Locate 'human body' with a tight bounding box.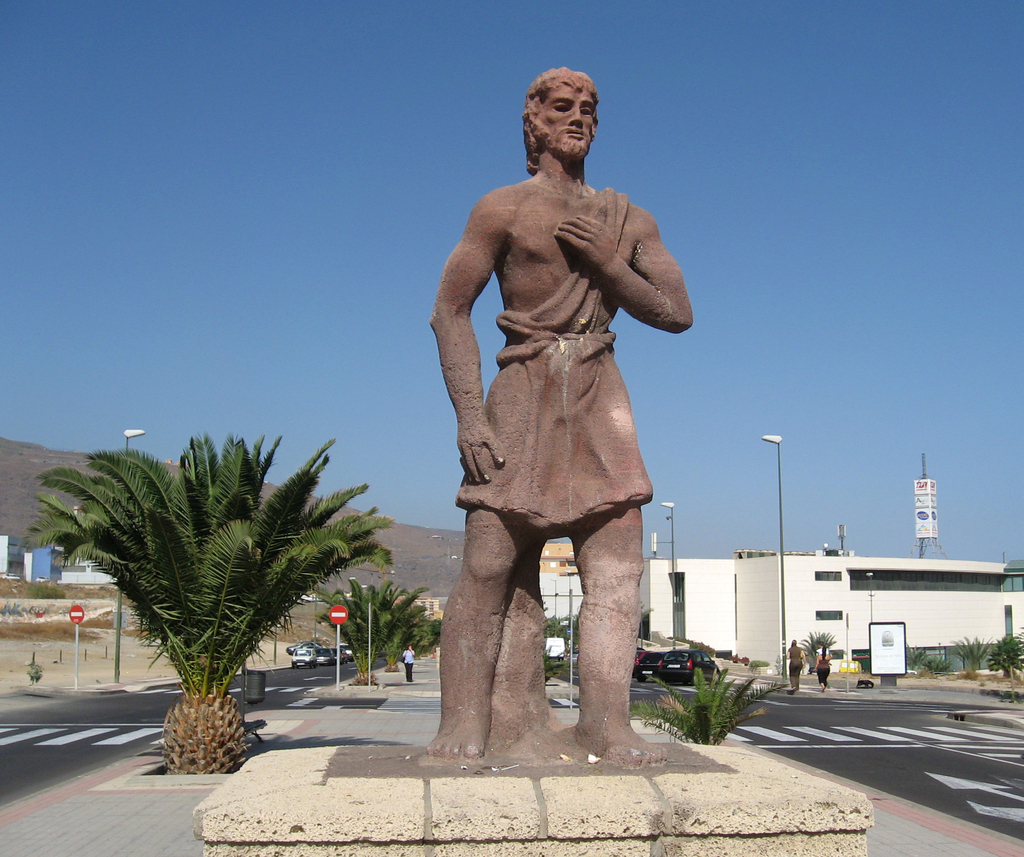
787:643:809:690.
